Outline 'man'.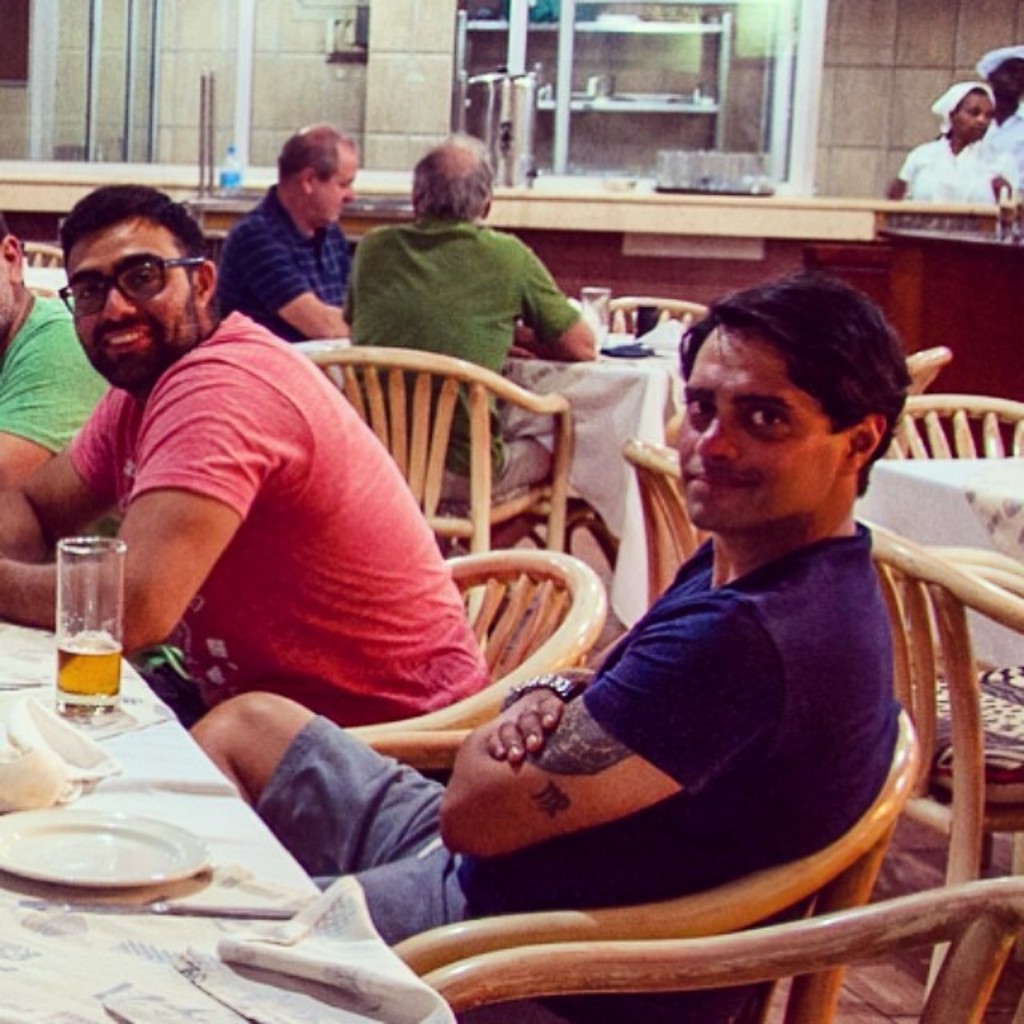
Outline: rect(0, 214, 114, 493).
